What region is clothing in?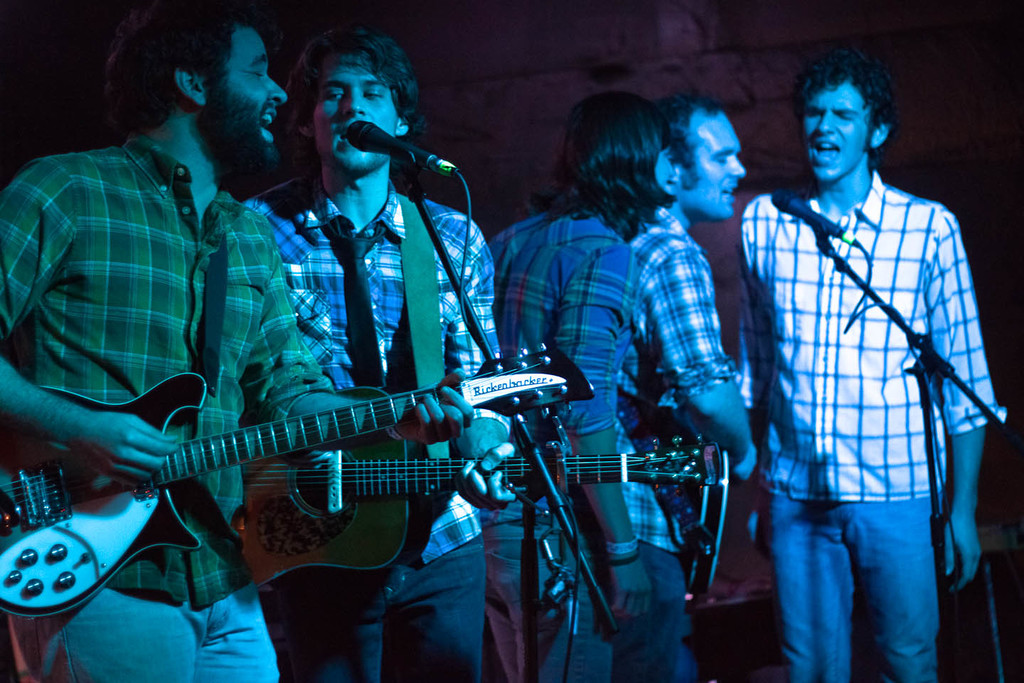
489:194:641:682.
